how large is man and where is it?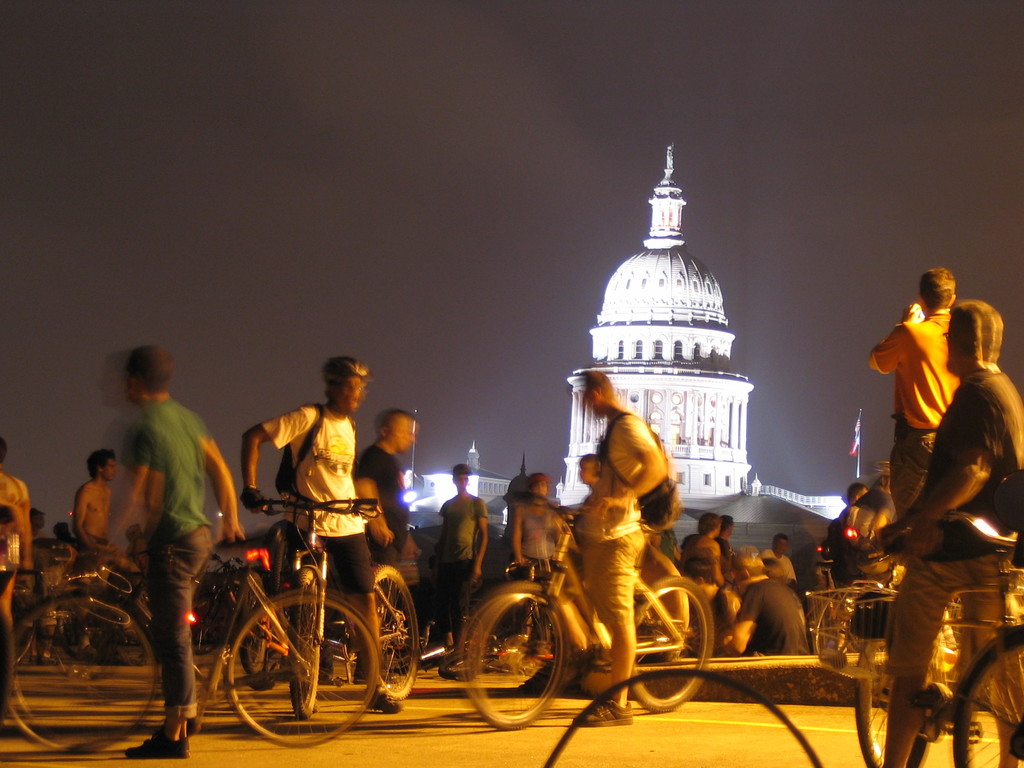
Bounding box: bbox(573, 364, 664, 725).
